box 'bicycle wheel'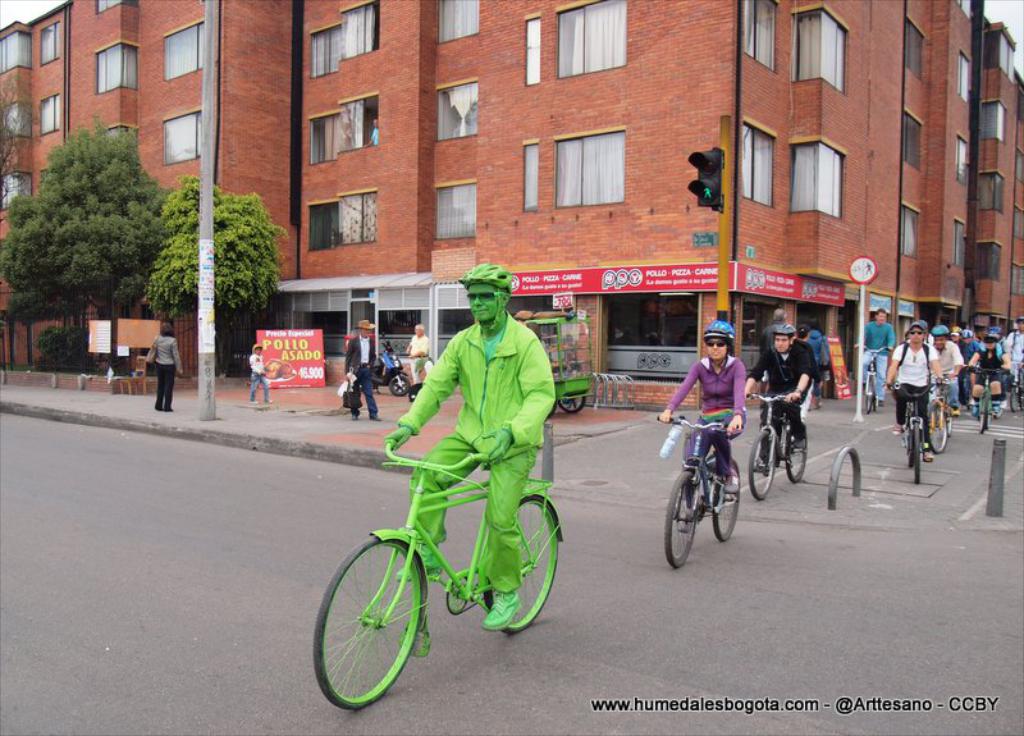
detection(744, 429, 783, 507)
